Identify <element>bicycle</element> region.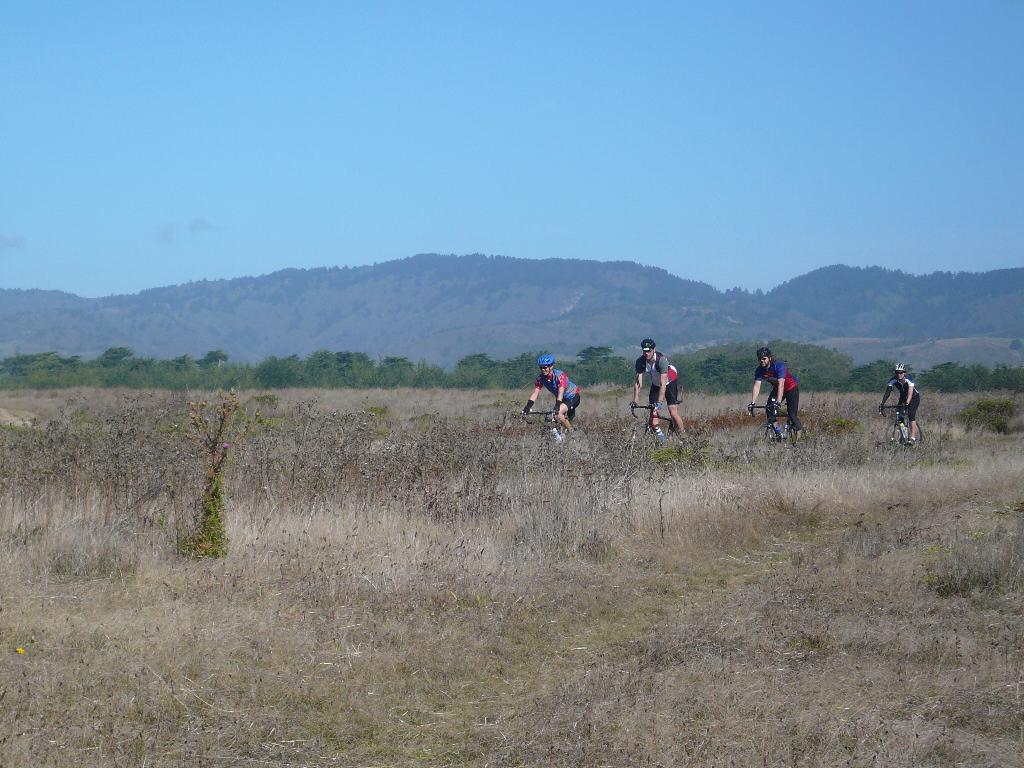
Region: locate(745, 396, 812, 447).
